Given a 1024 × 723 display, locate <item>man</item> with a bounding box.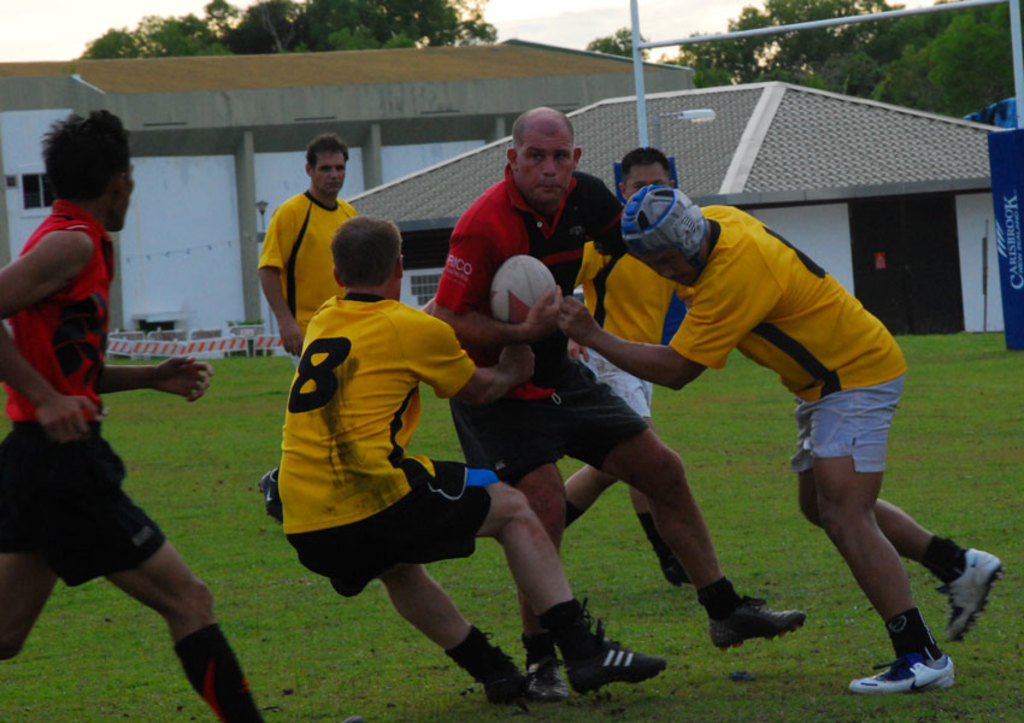
Located: l=559, t=148, r=696, b=584.
